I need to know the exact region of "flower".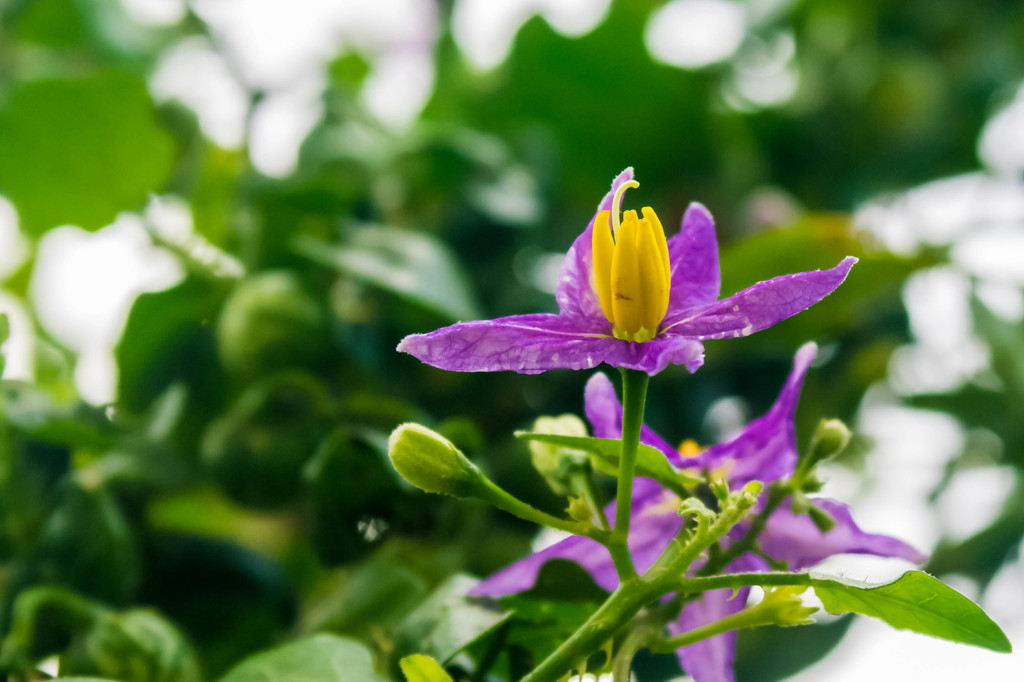
Region: (x1=409, y1=170, x2=835, y2=406).
